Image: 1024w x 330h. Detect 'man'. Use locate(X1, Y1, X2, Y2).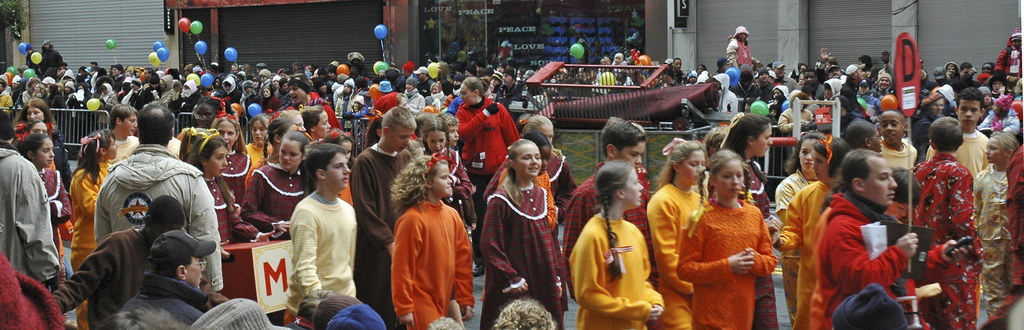
locate(911, 95, 945, 145).
